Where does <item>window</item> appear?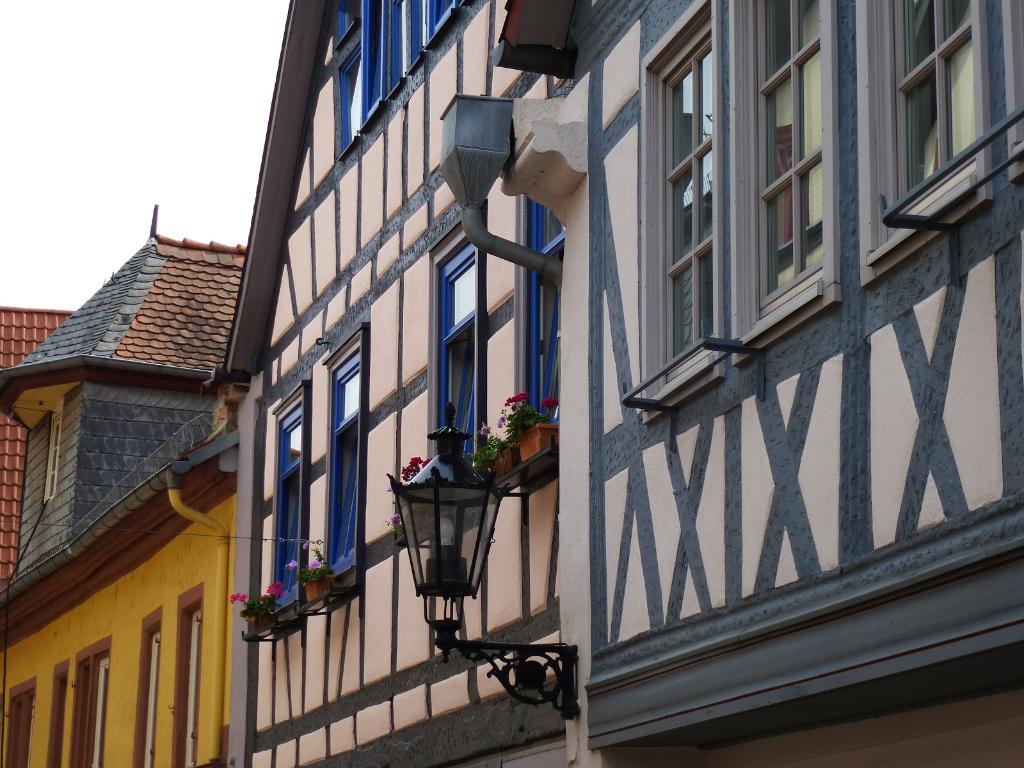
Appears at locate(70, 639, 110, 767).
